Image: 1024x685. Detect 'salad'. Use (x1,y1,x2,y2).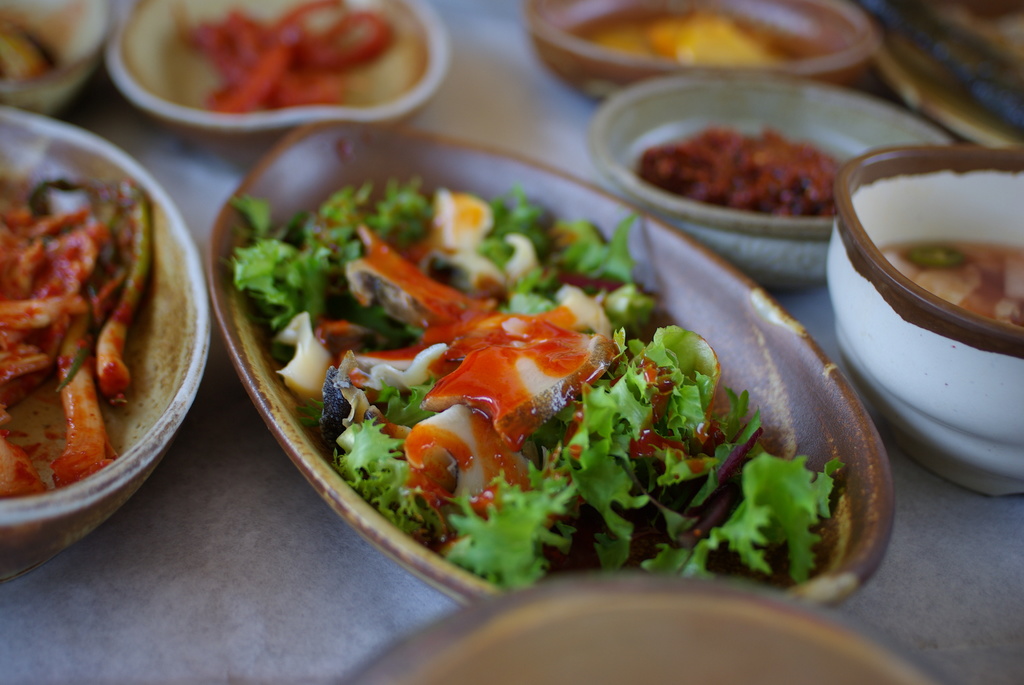
(0,135,166,523).
